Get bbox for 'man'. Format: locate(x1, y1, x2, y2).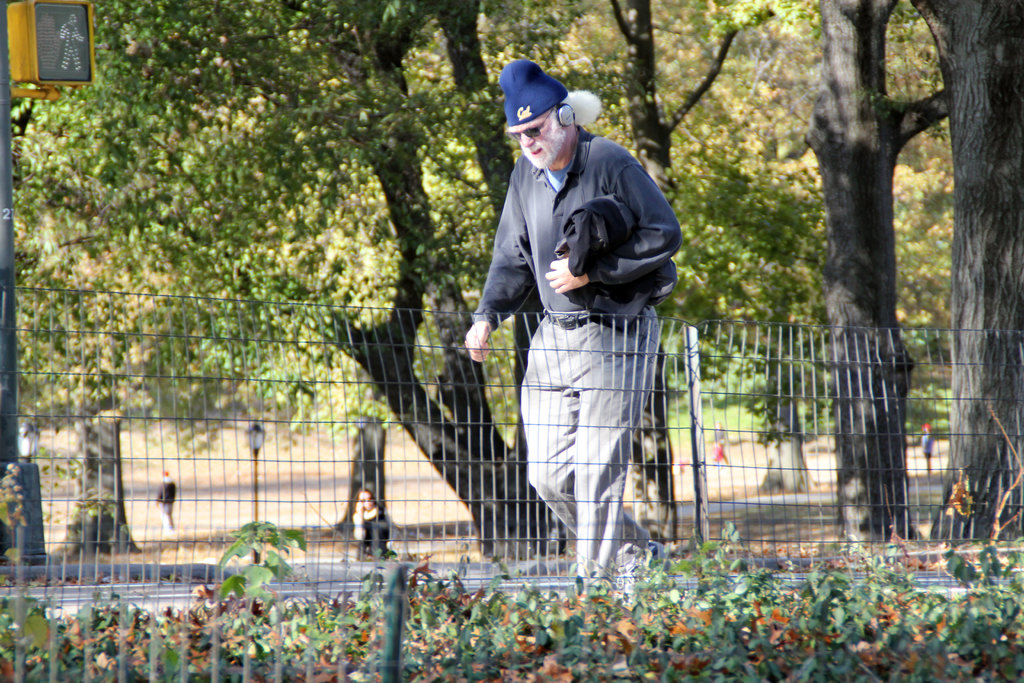
locate(449, 53, 689, 599).
